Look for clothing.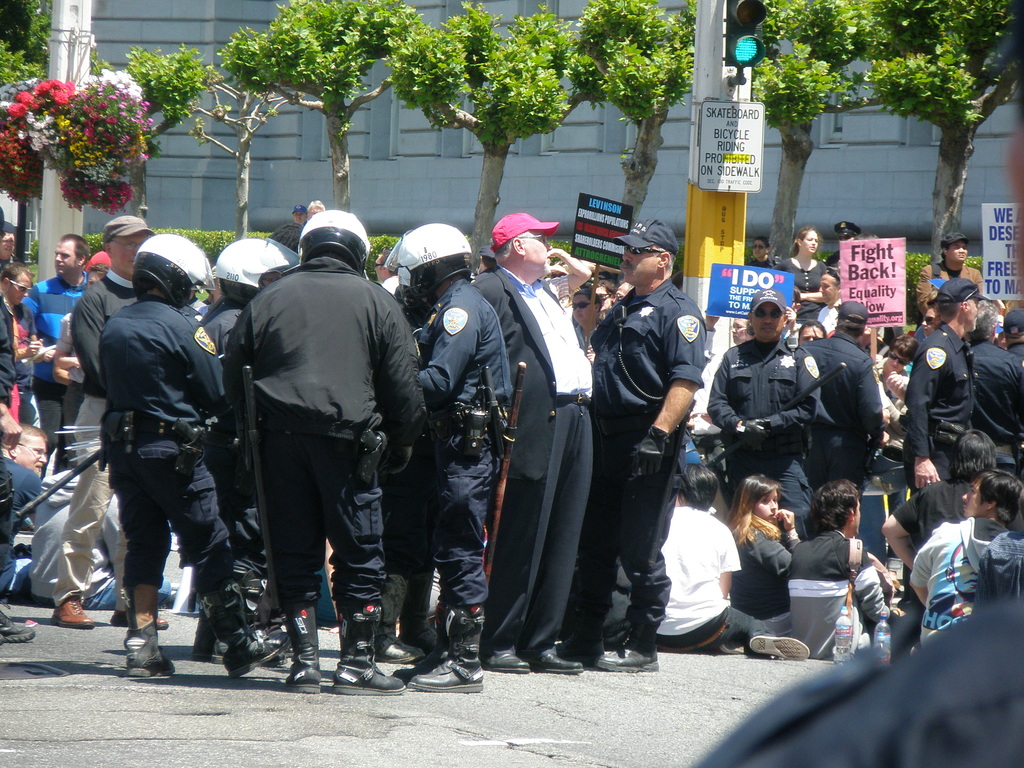
Found: x1=586 y1=275 x2=707 y2=641.
